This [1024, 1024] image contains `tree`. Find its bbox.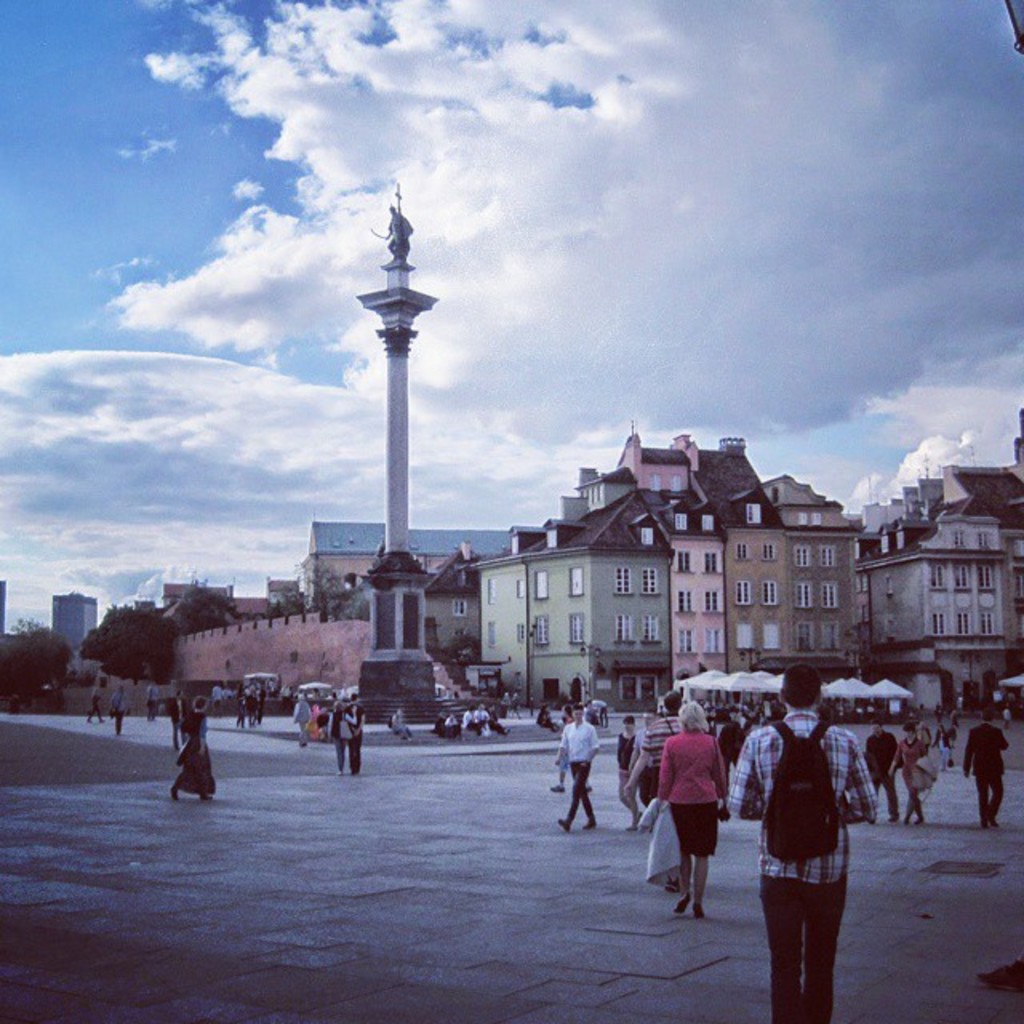
l=298, t=549, r=342, b=616.
